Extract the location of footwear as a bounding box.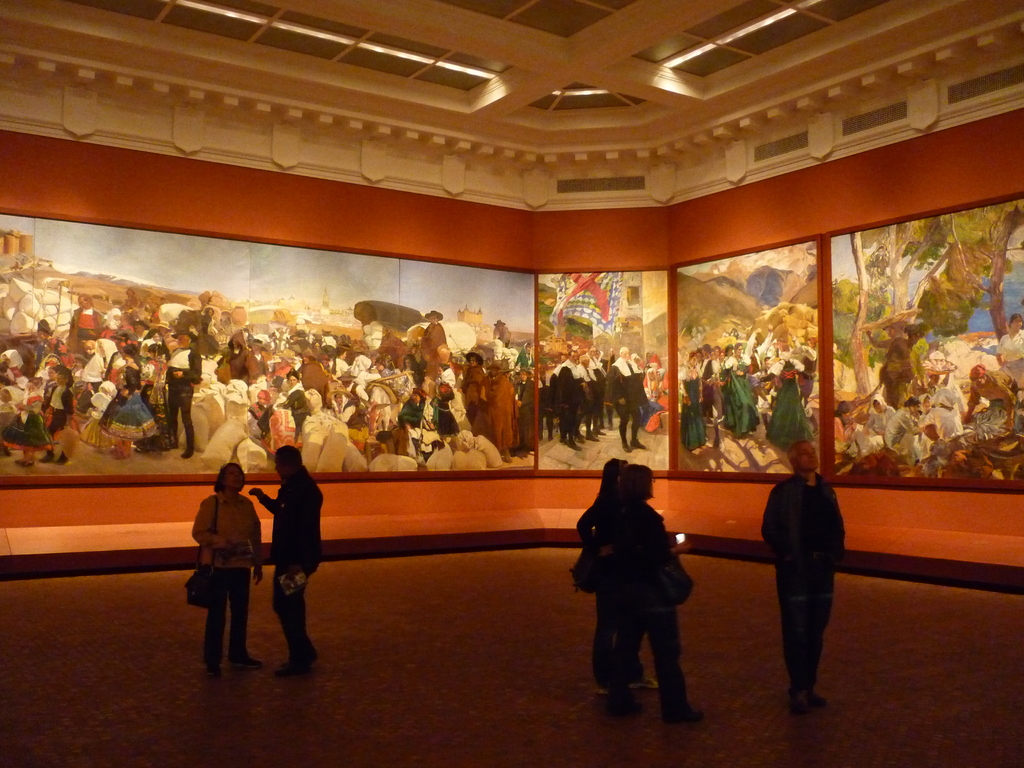
{"left": 620, "top": 441, "right": 629, "bottom": 452}.
